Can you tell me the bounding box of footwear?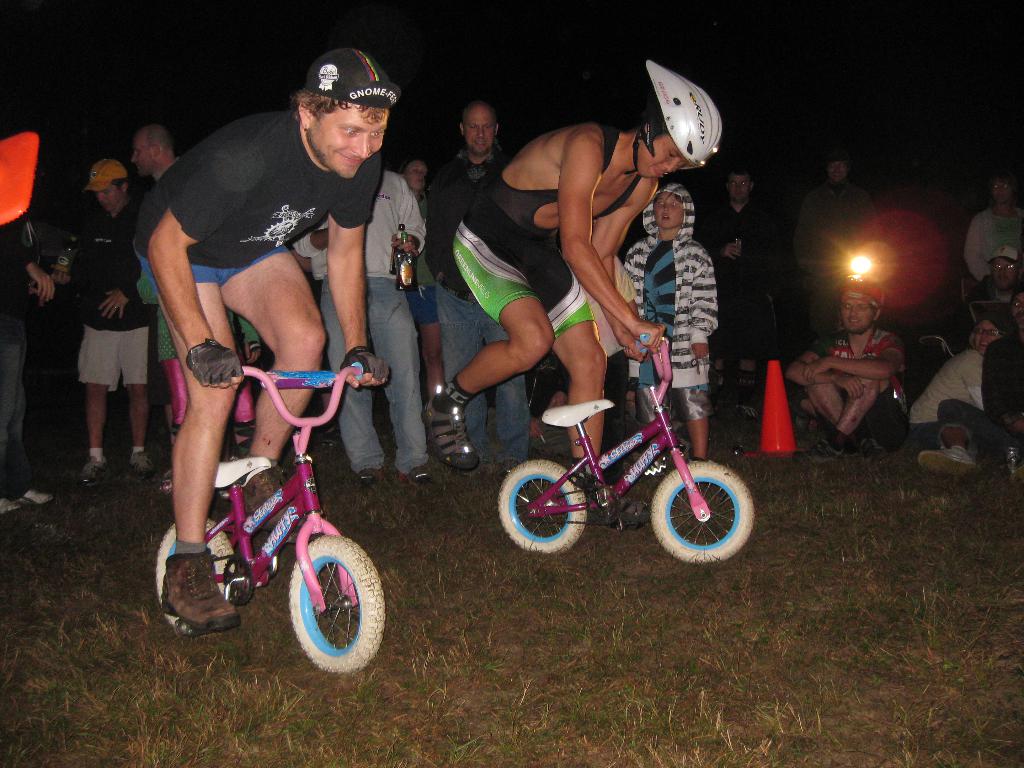
box=[410, 463, 431, 484].
